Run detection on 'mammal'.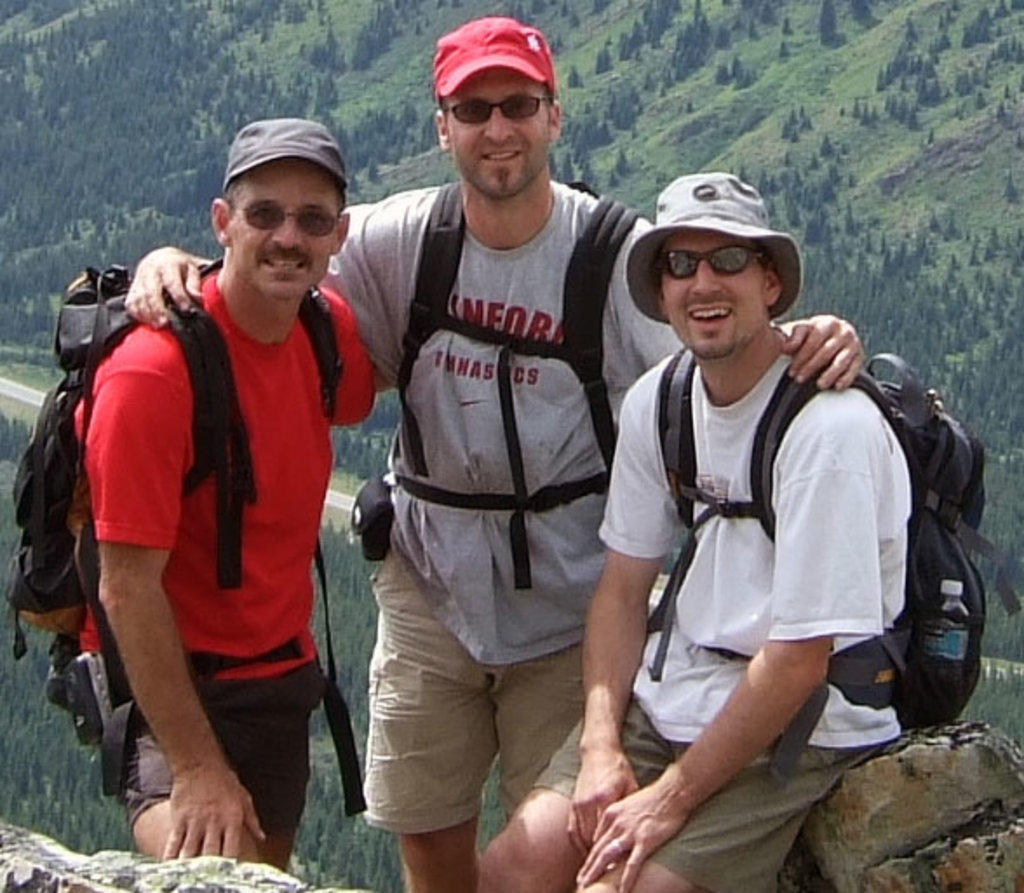
Result: 127, 9, 862, 891.
